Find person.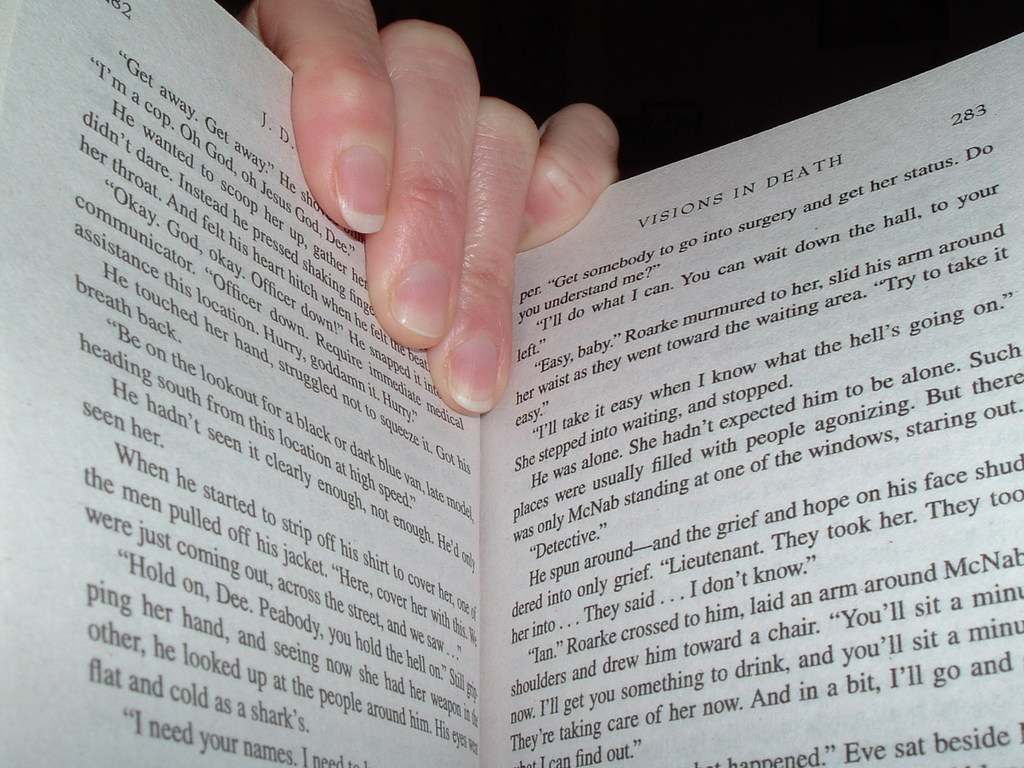
region(246, 0, 626, 418).
